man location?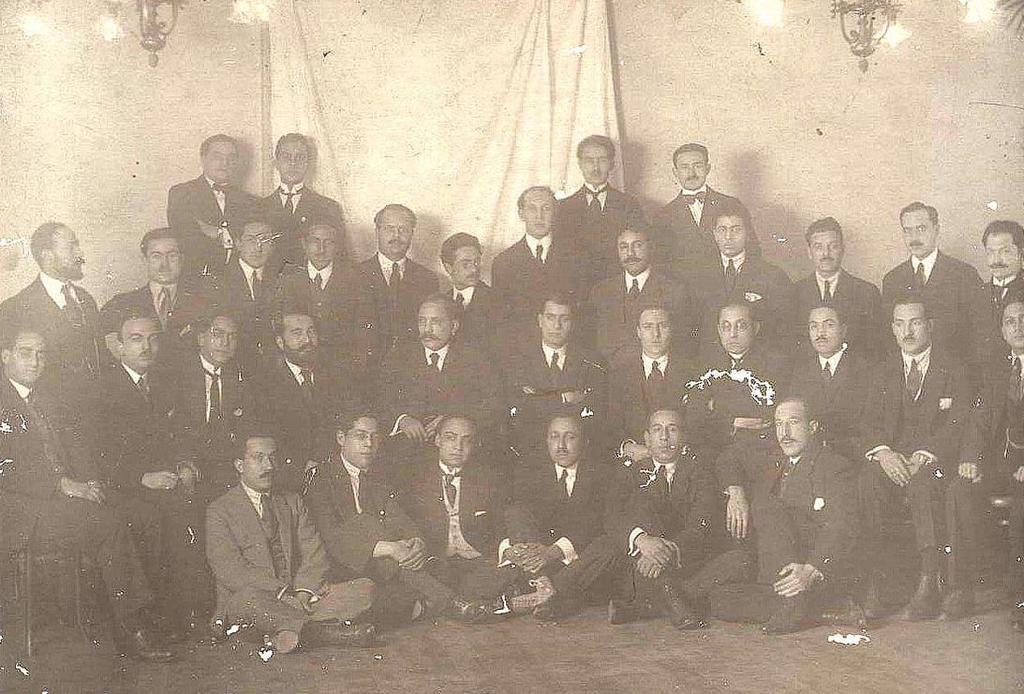
x1=0 y1=217 x2=107 y2=393
